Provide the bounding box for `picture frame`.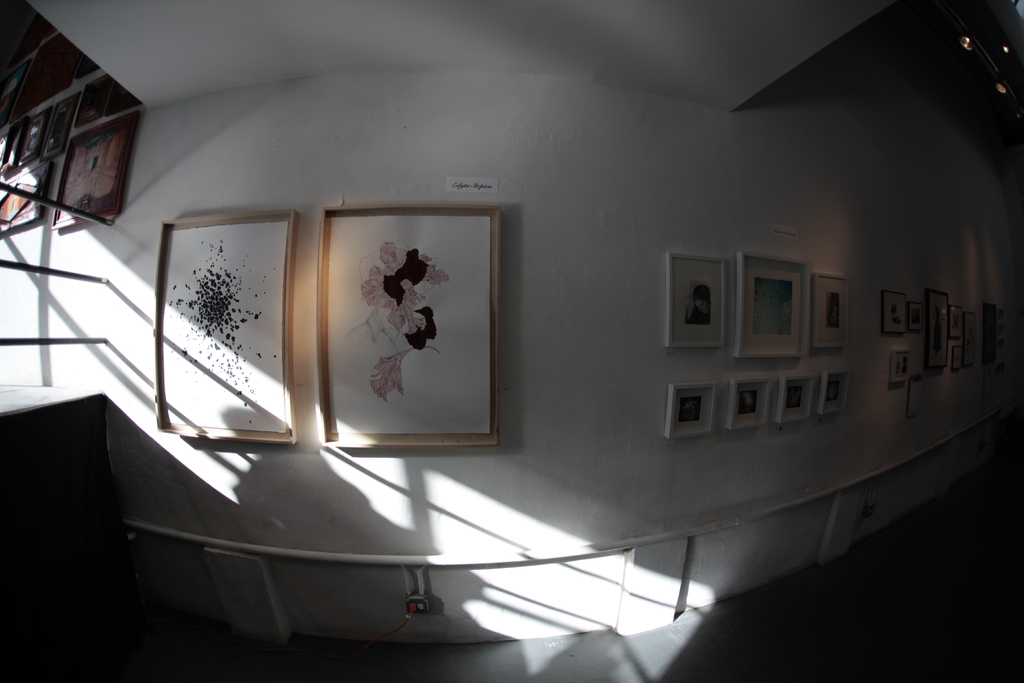
[143, 213, 302, 446].
